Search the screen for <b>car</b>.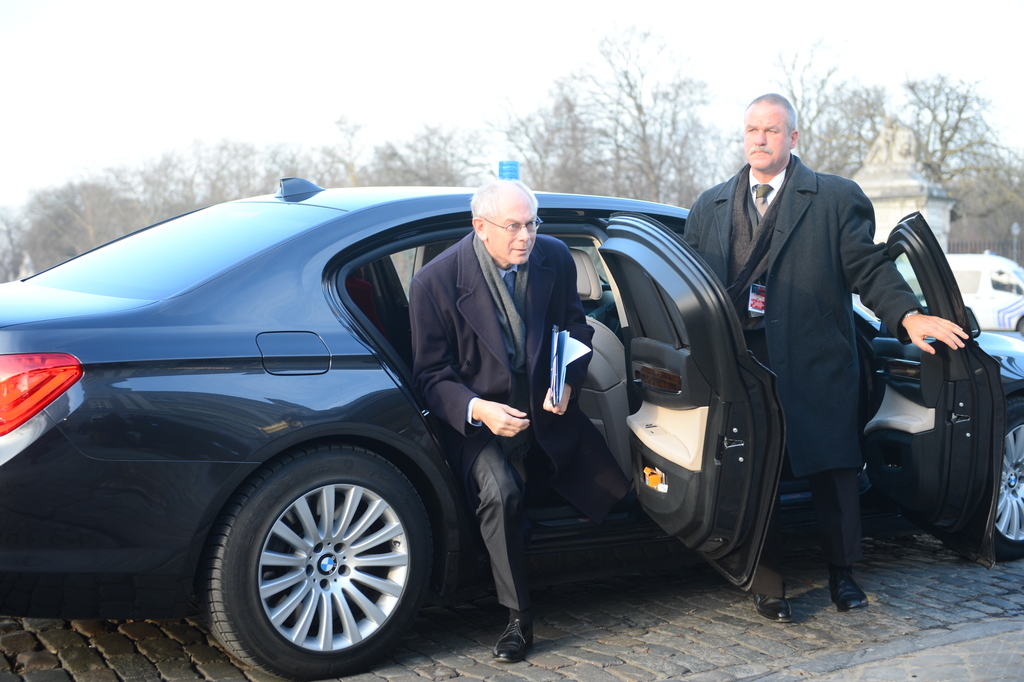
Found at crop(0, 153, 1023, 672).
